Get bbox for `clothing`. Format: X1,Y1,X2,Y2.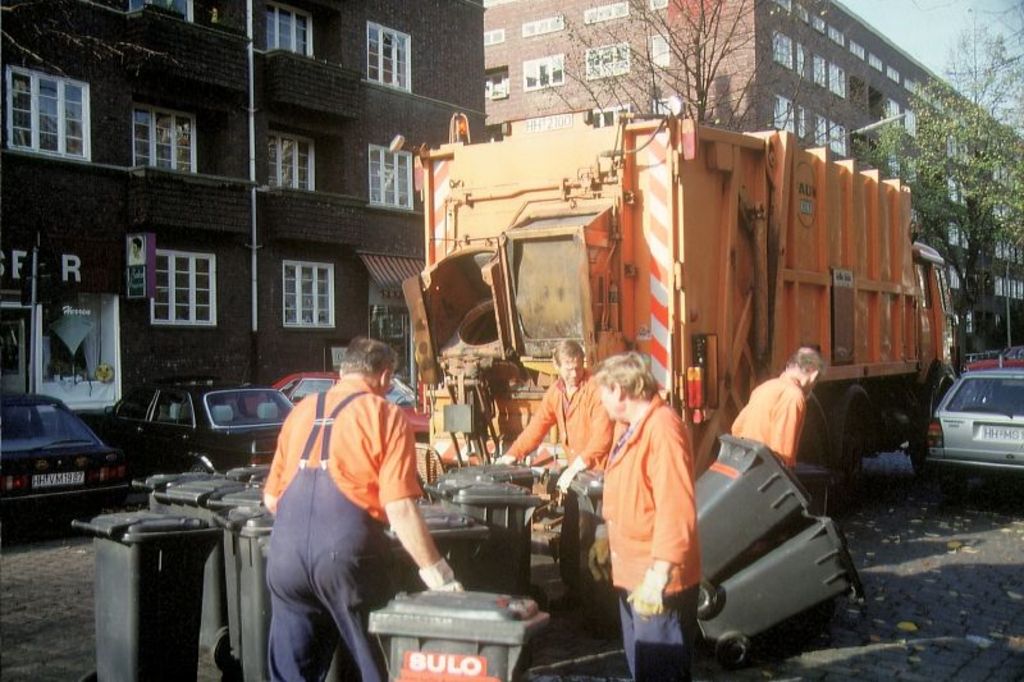
511,371,628,511.
